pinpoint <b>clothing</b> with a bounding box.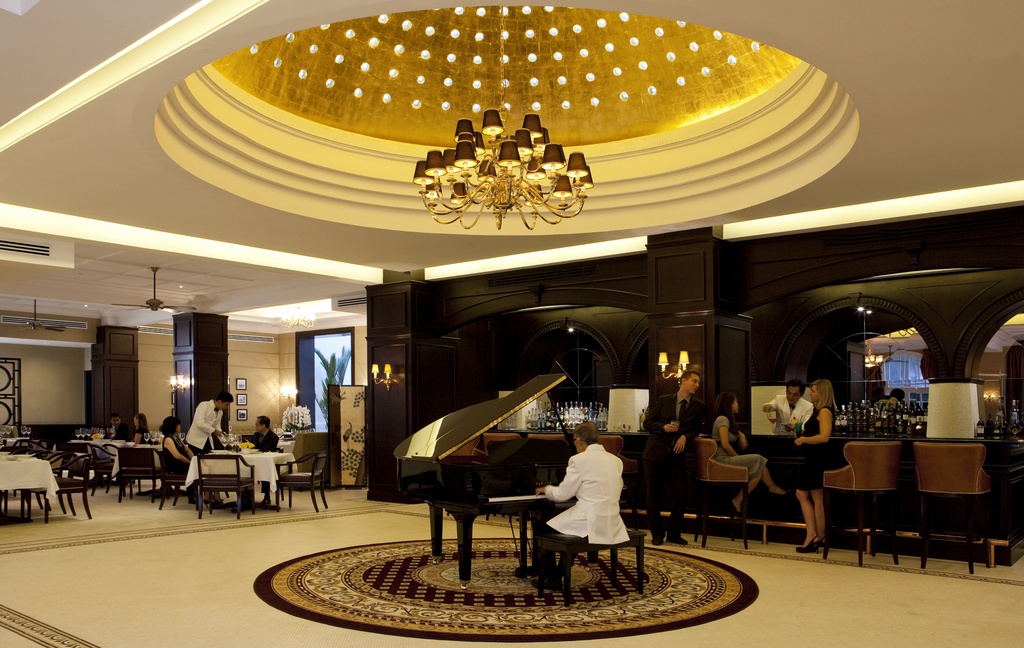
bbox=[793, 406, 837, 496].
